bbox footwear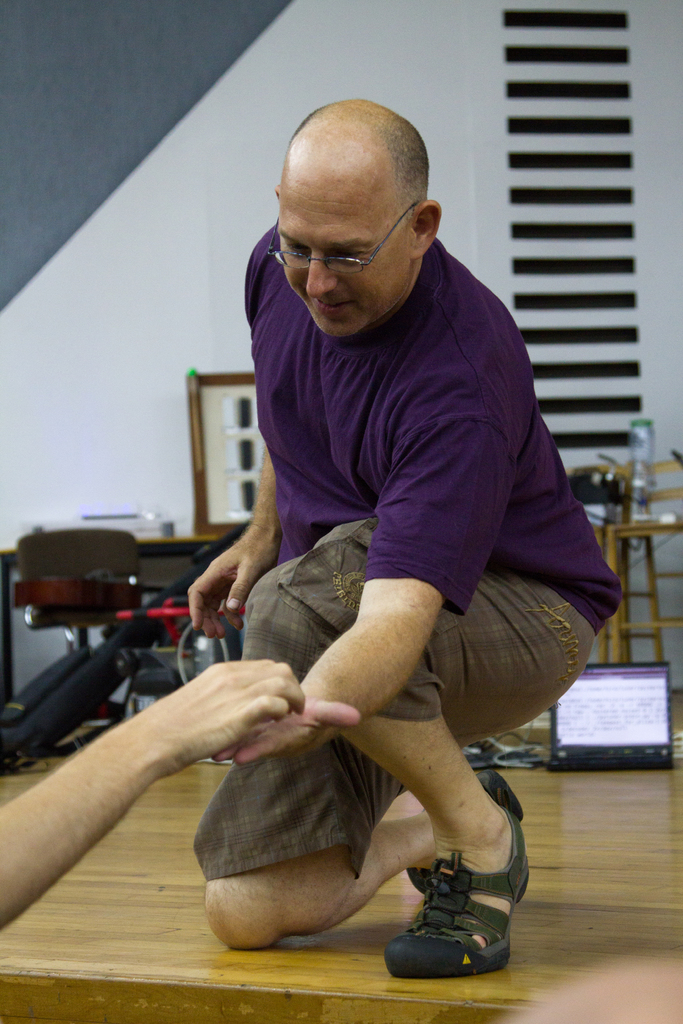
378,762,529,981
